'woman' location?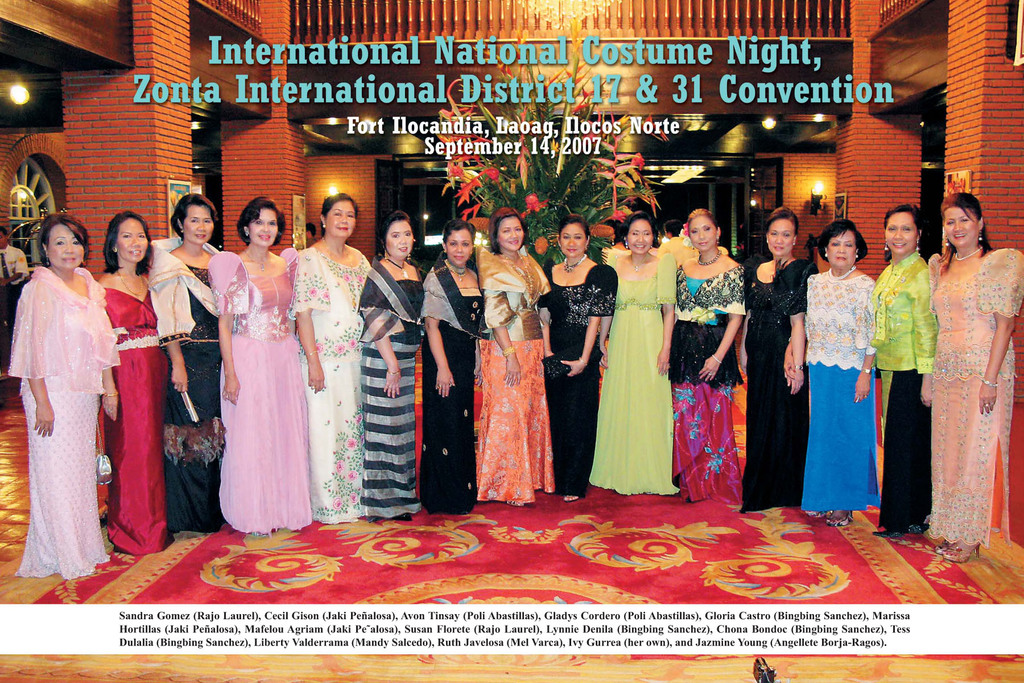
bbox=[410, 224, 476, 510]
